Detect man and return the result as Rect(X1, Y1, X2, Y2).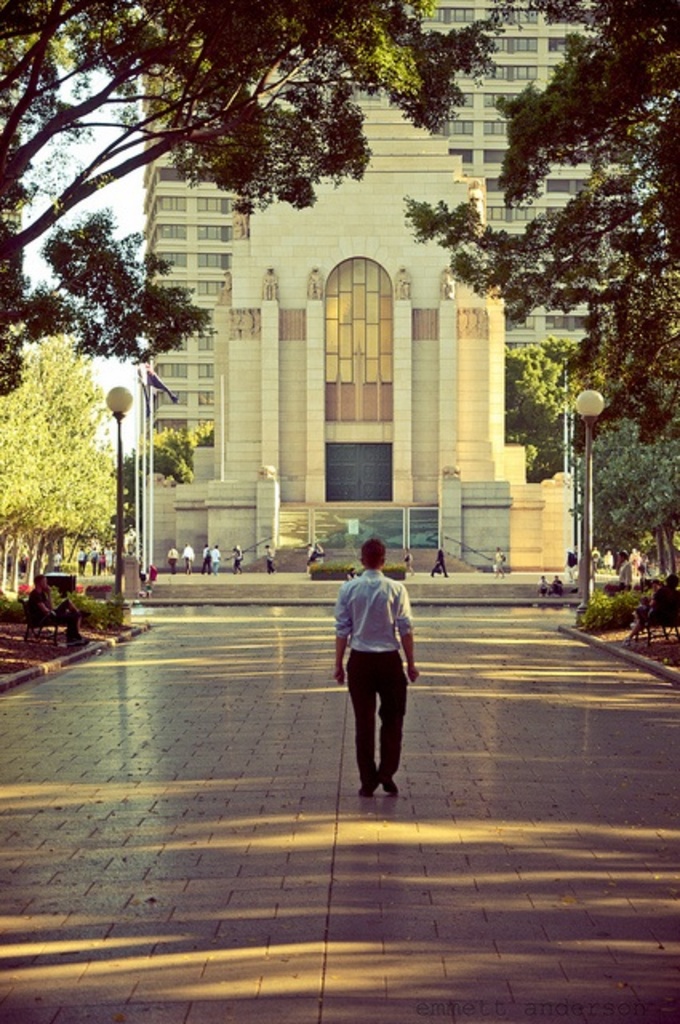
Rect(549, 571, 562, 594).
